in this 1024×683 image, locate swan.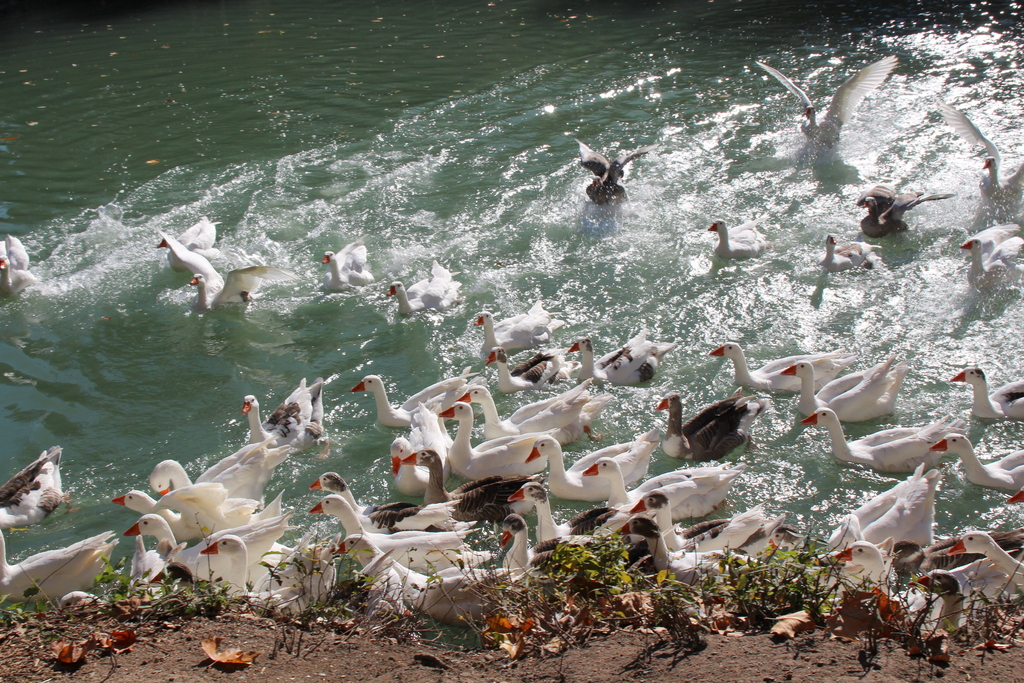
Bounding box: l=814, t=405, r=963, b=476.
